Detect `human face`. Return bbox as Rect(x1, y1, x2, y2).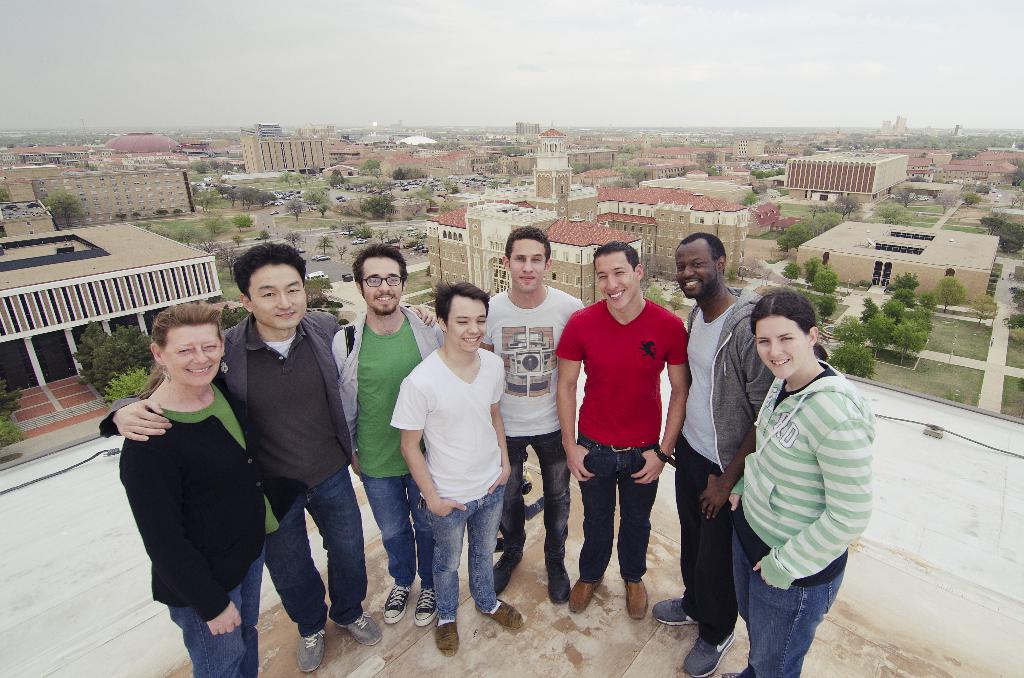
Rect(510, 238, 547, 293).
